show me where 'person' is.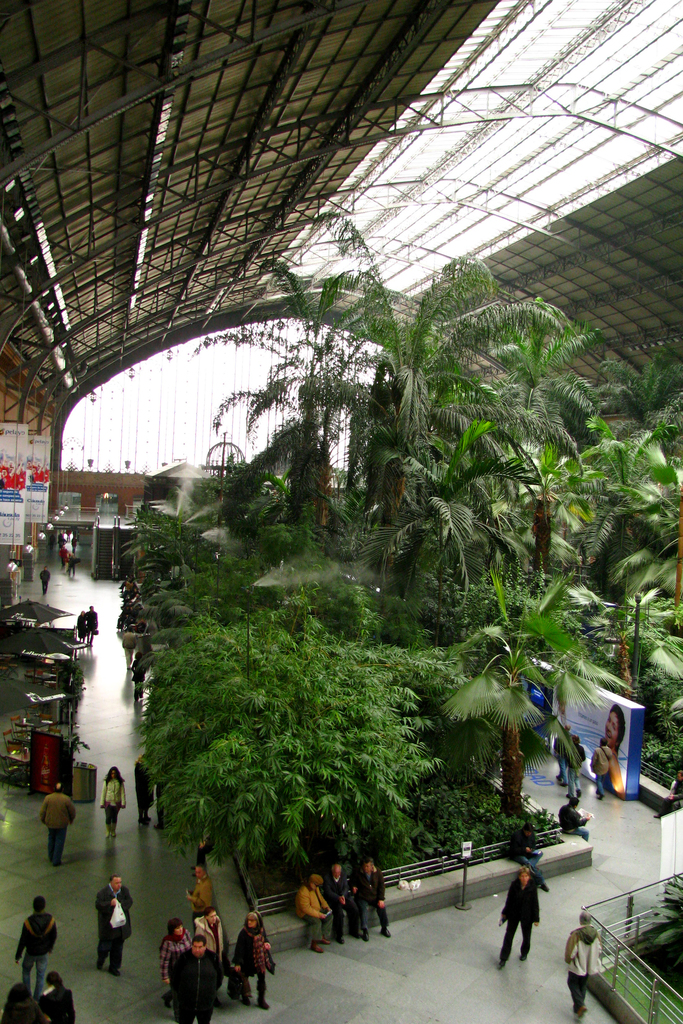
'person' is at l=327, t=865, r=356, b=946.
